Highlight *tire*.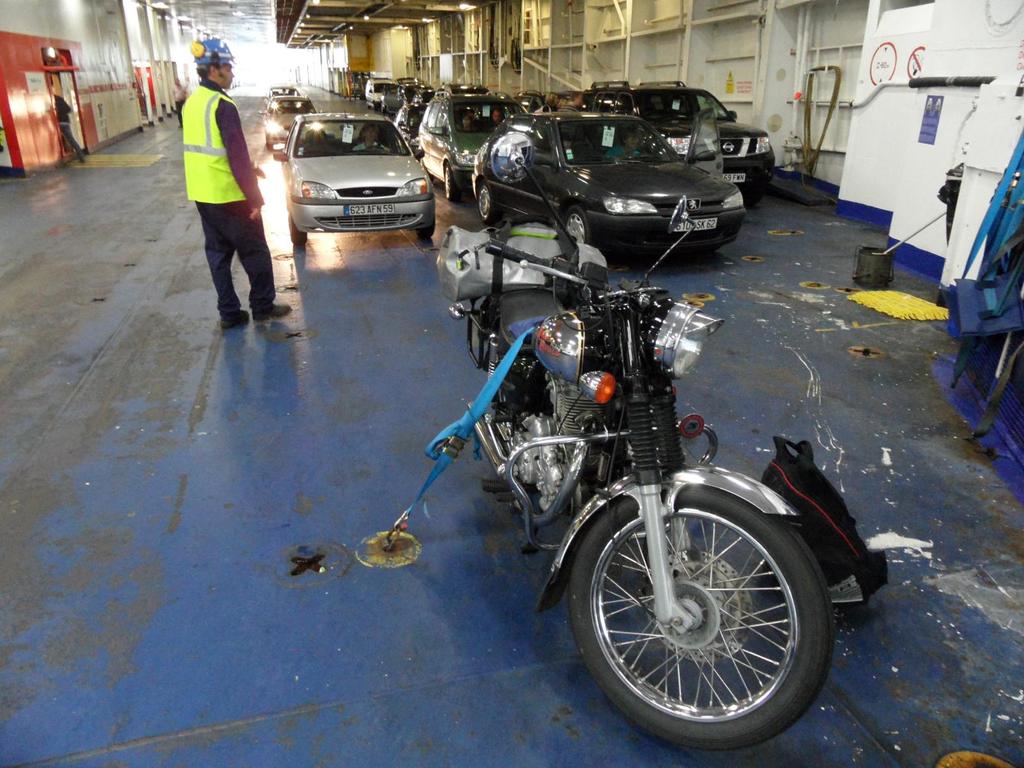
Highlighted region: l=570, t=500, r=821, b=751.
